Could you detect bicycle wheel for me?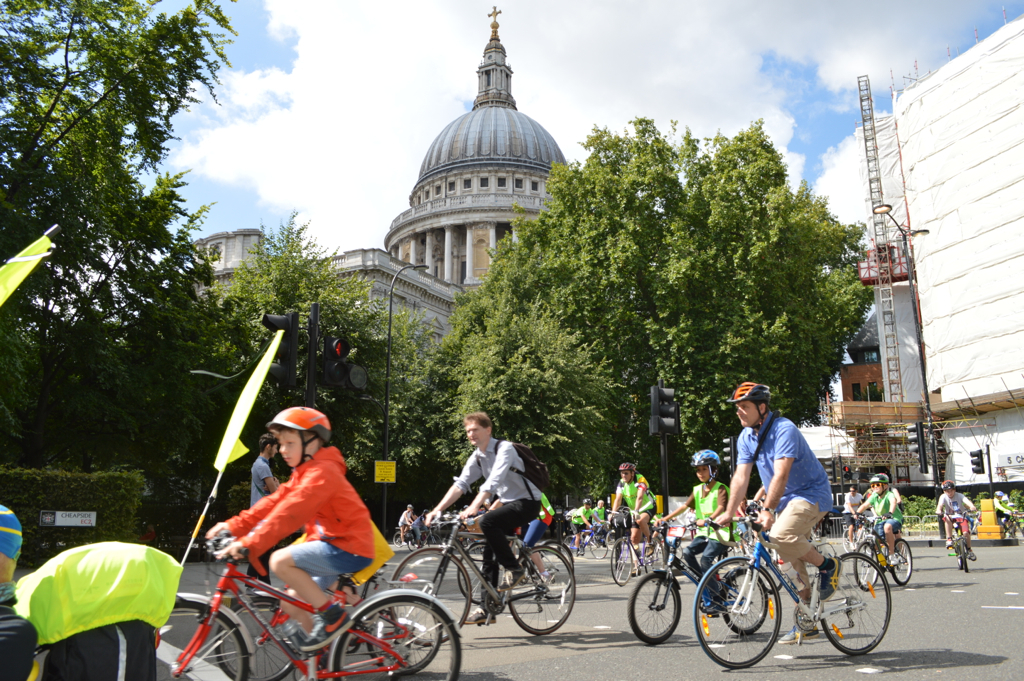
Detection result: bbox(152, 597, 253, 680).
